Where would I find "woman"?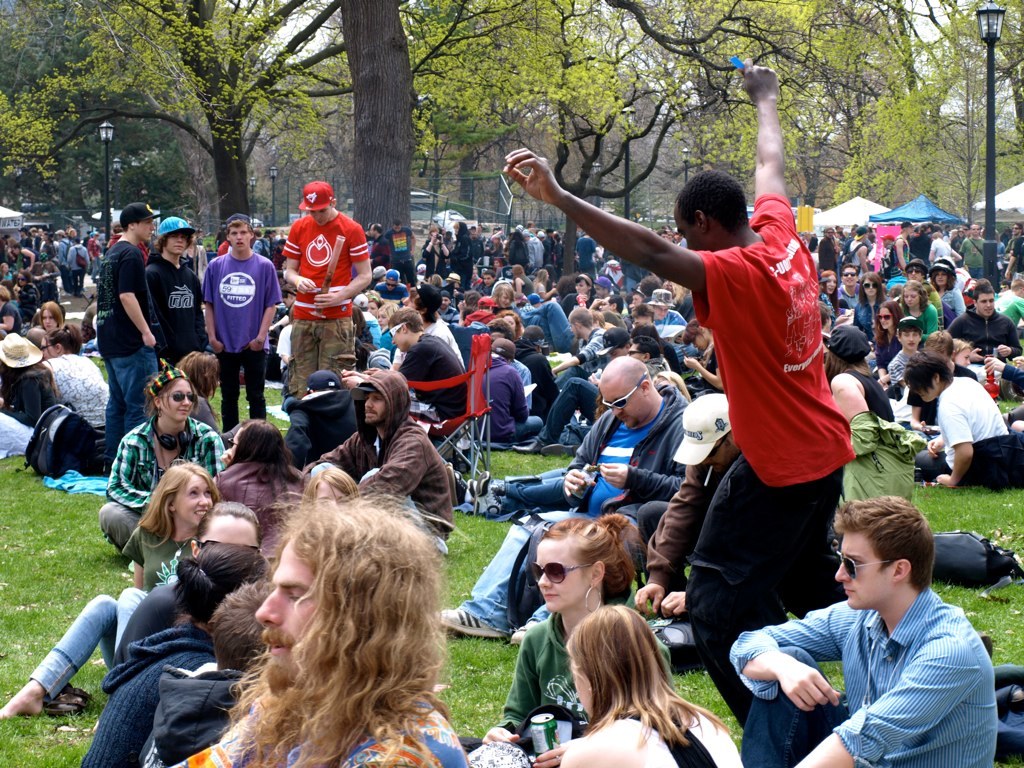
At bbox(88, 360, 237, 564).
